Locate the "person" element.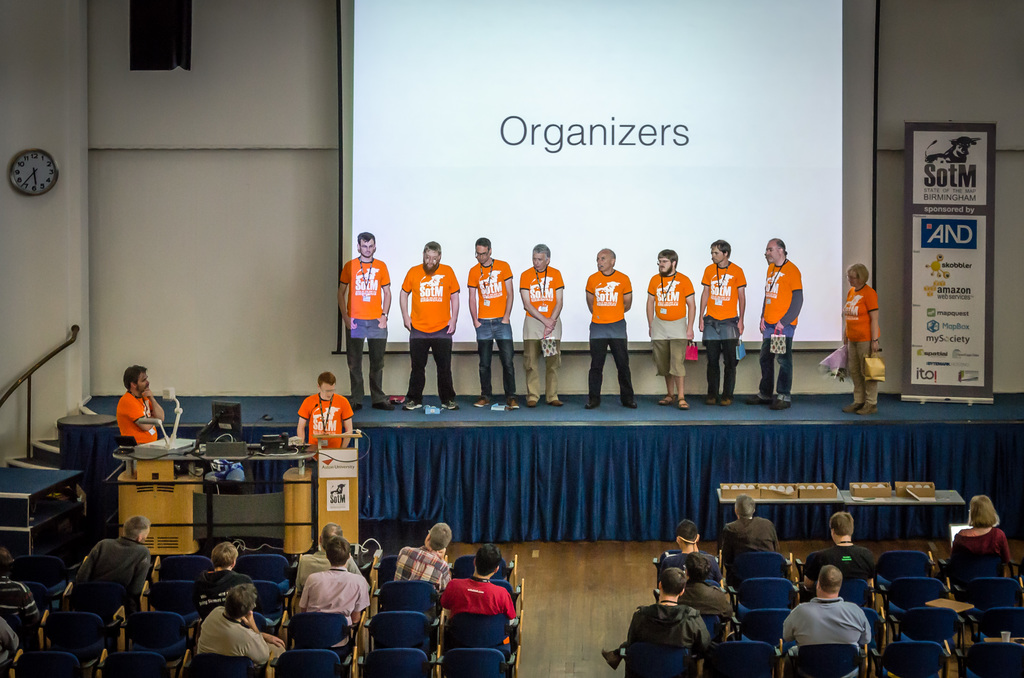
Element bbox: l=297, t=539, r=369, b=648.
